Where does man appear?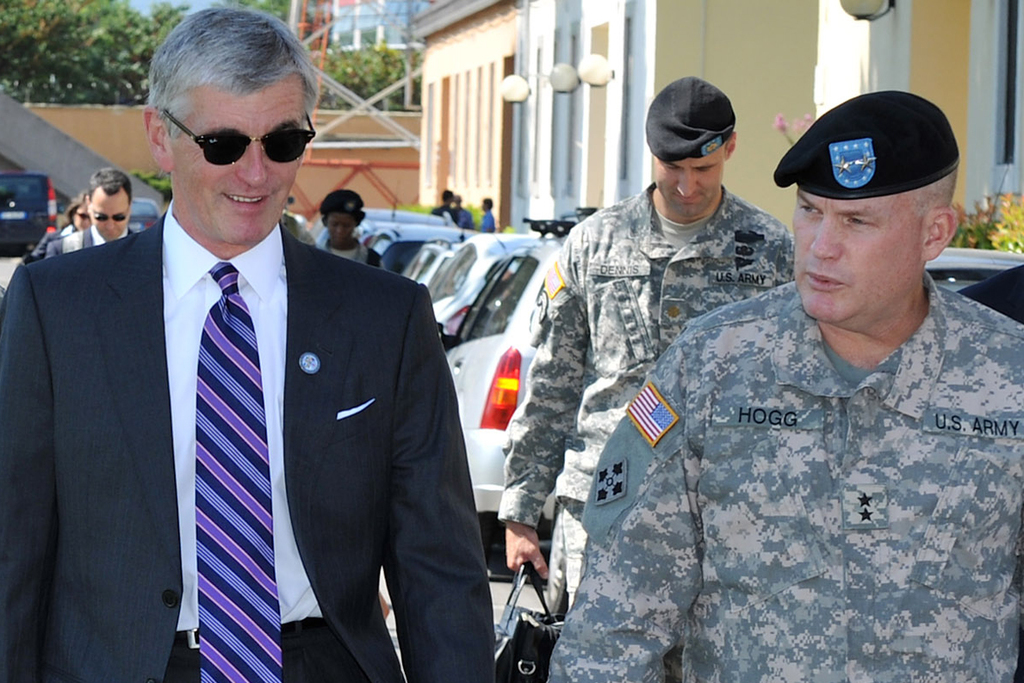
Appears at detection(18, 65, 483, 681).
